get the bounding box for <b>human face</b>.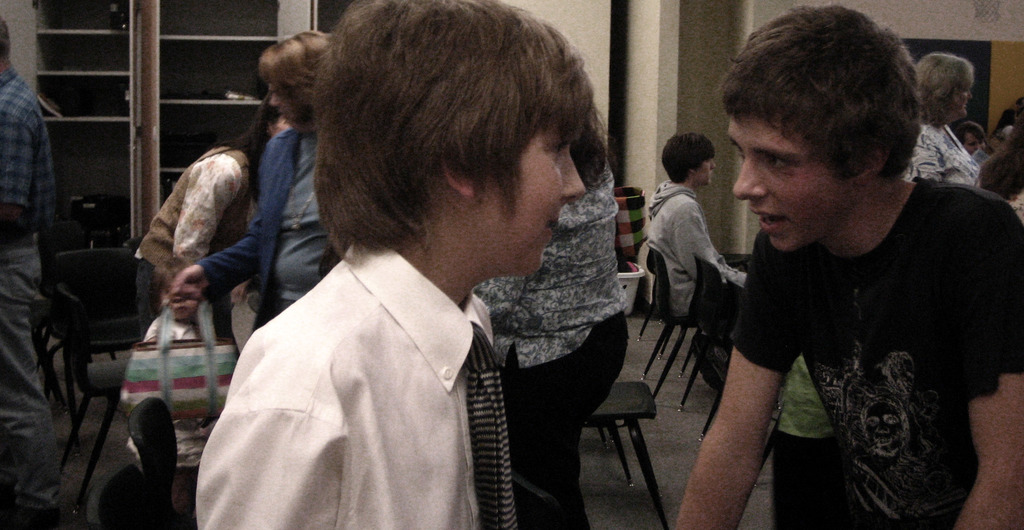
732:104:843:250.
